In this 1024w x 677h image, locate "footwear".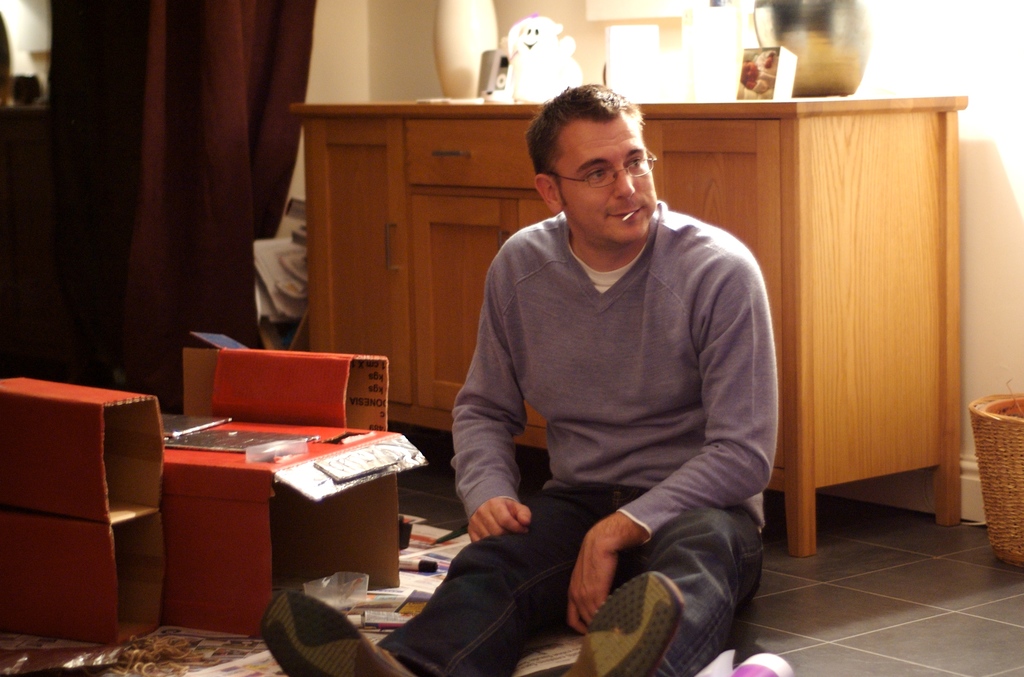
Bounding box: {"left": 584, "top": 569, "right": 695, "bottom": 657}.
